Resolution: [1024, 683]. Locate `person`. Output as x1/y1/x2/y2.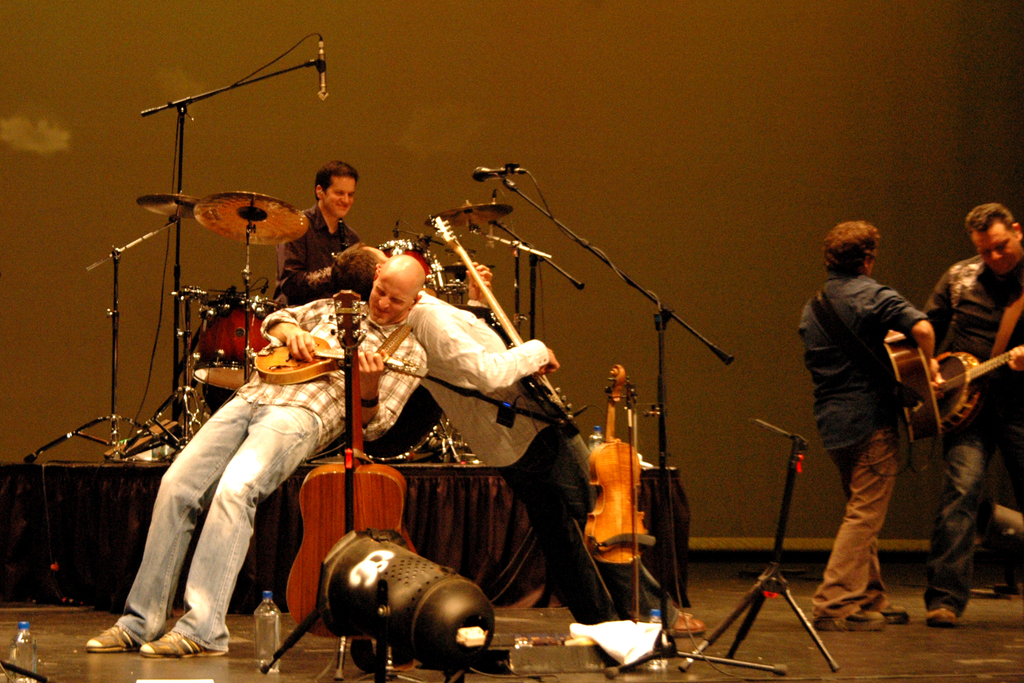
924/197/1023/621.
